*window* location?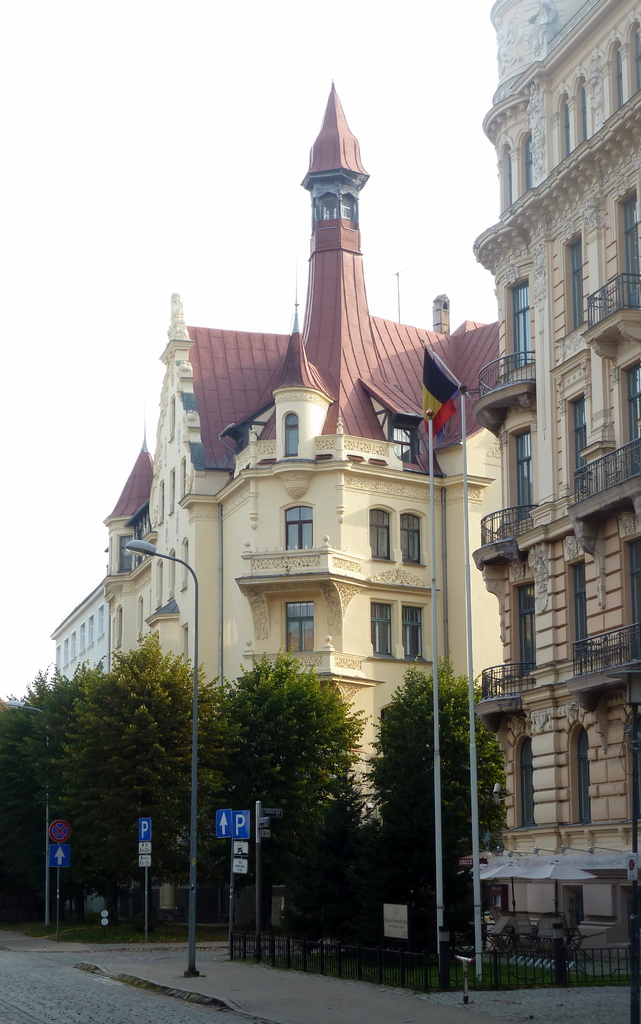
x1=513 y1=733 x2=531 y2=829
